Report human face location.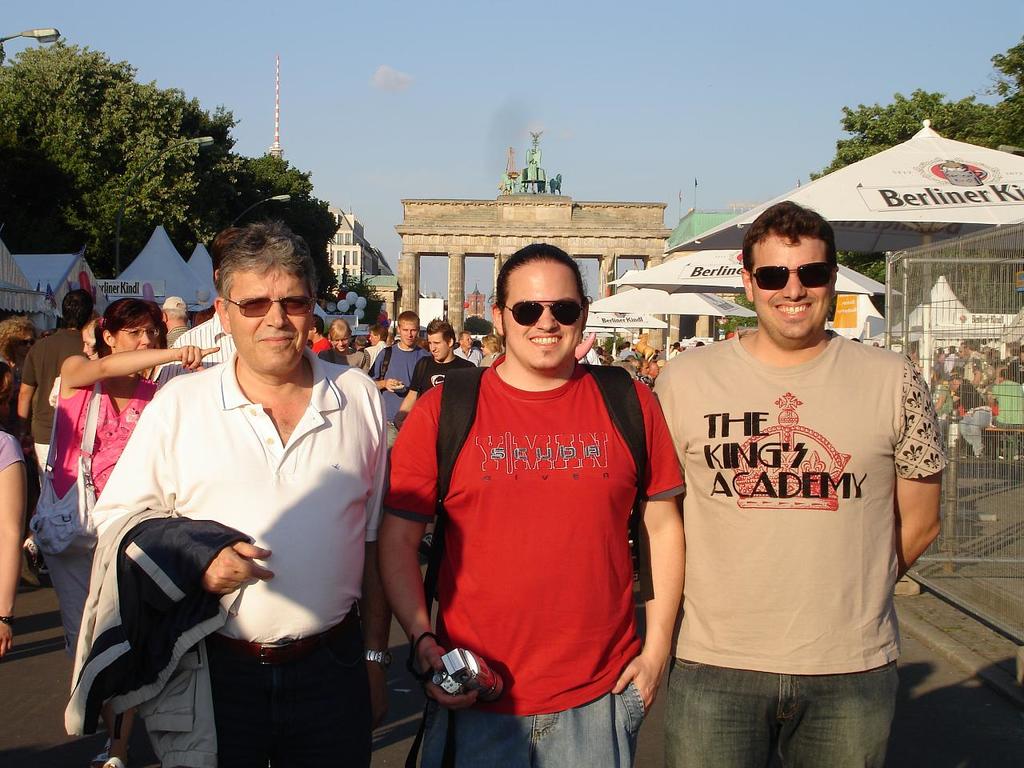
Report: x1=427 y1=330 x2=449 y2=362.
